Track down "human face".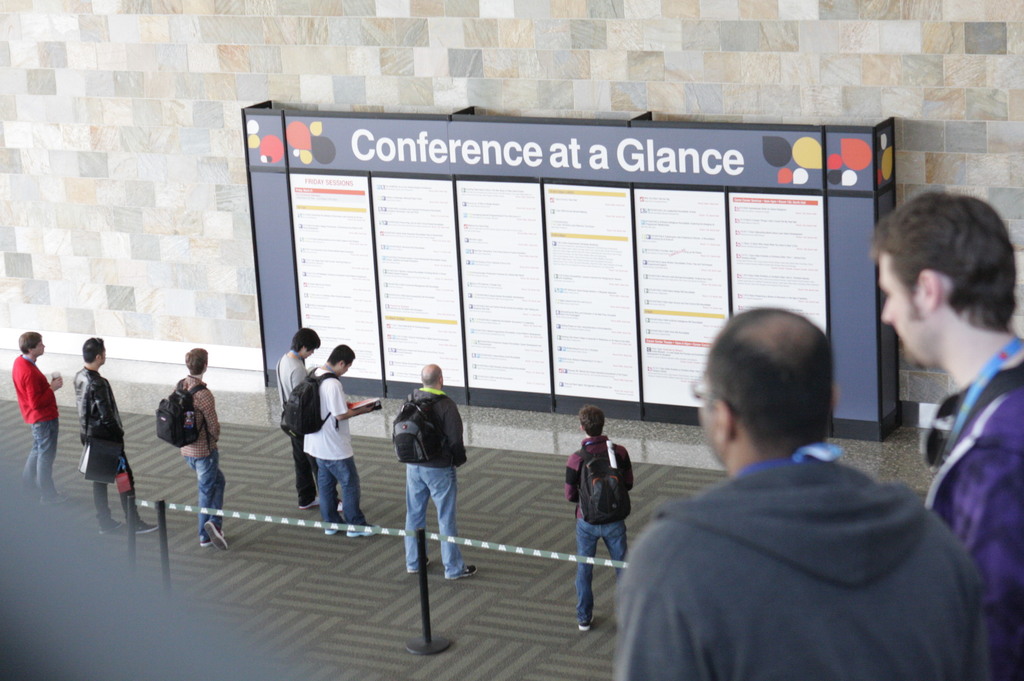
Tracked to detection(879, 250, 941, 367).
